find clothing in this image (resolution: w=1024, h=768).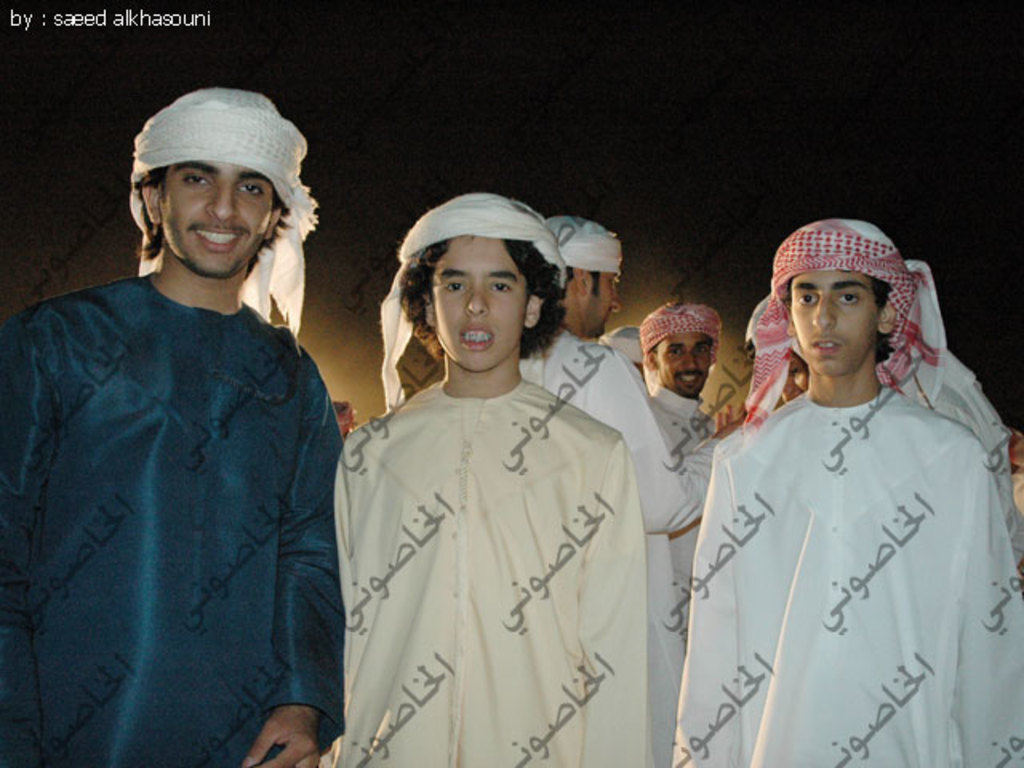
crop(643, 382, 715, 648).
